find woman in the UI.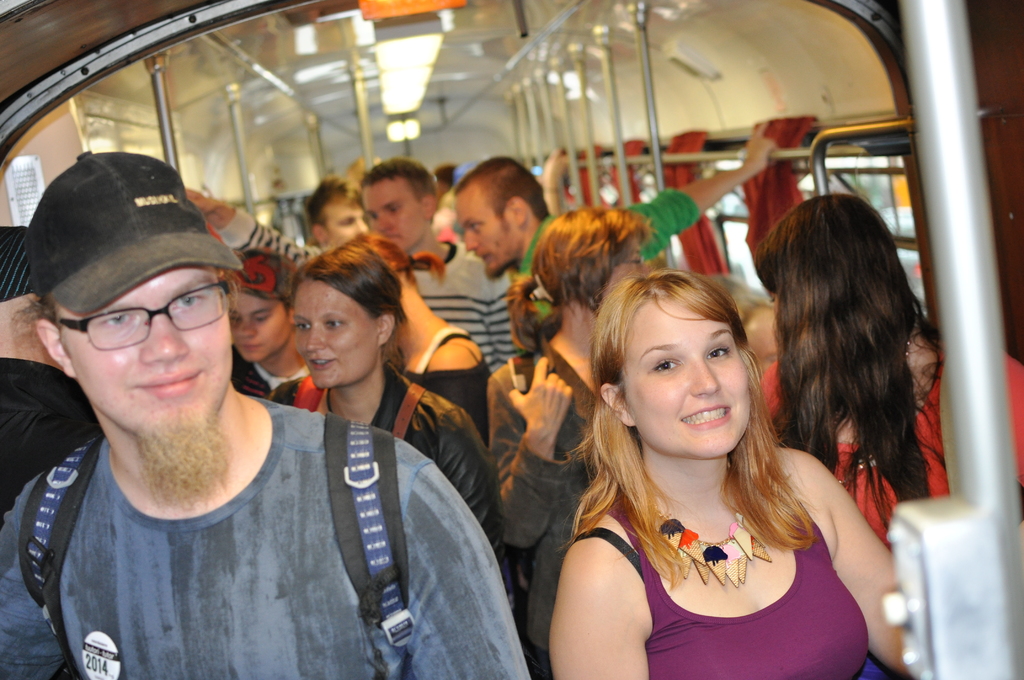
UI element at (x1=484, y1=206, x2=653, y2=679).
